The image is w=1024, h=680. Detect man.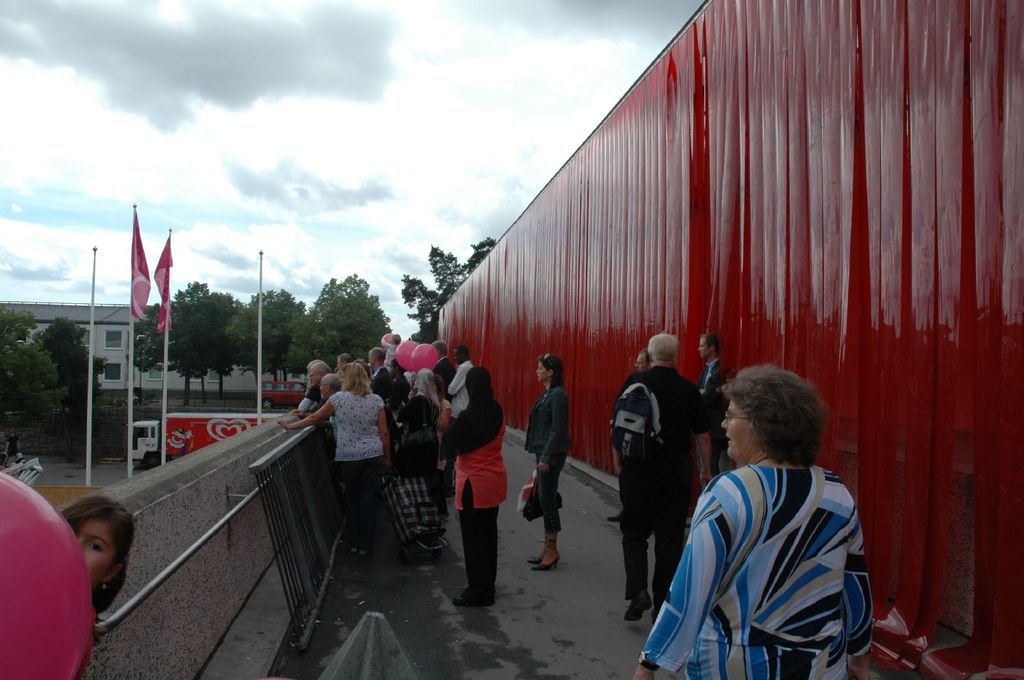
Detection: left=621, top=332, right=719, bottom=628.
